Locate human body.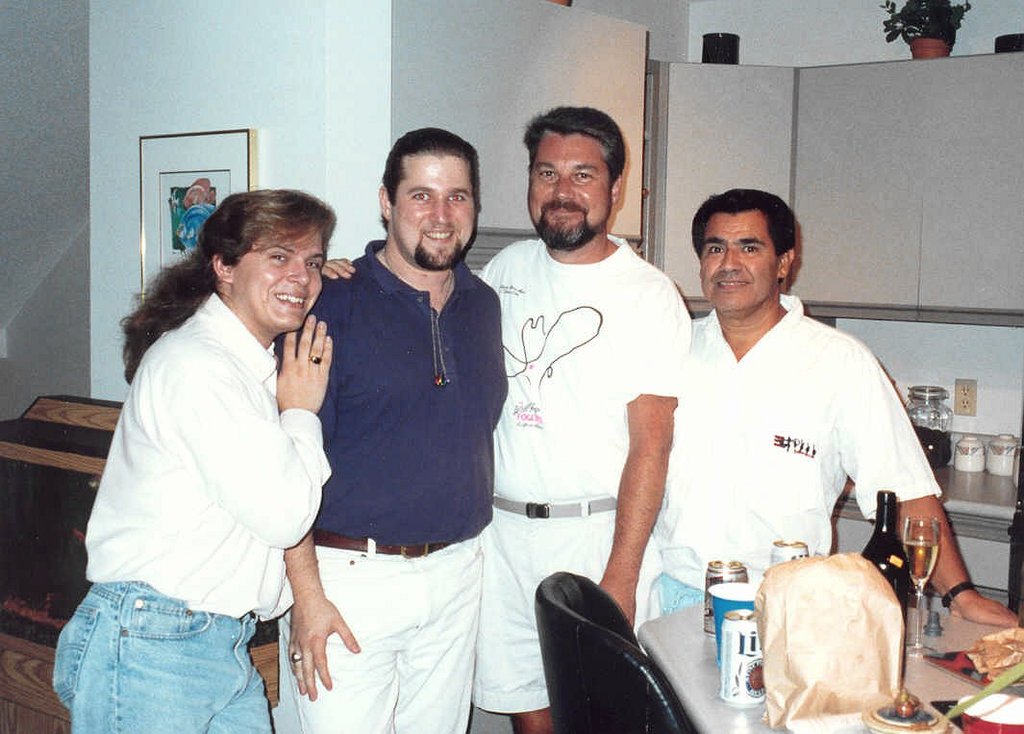
Bounding box: locate(61, 188, 346, 733).
